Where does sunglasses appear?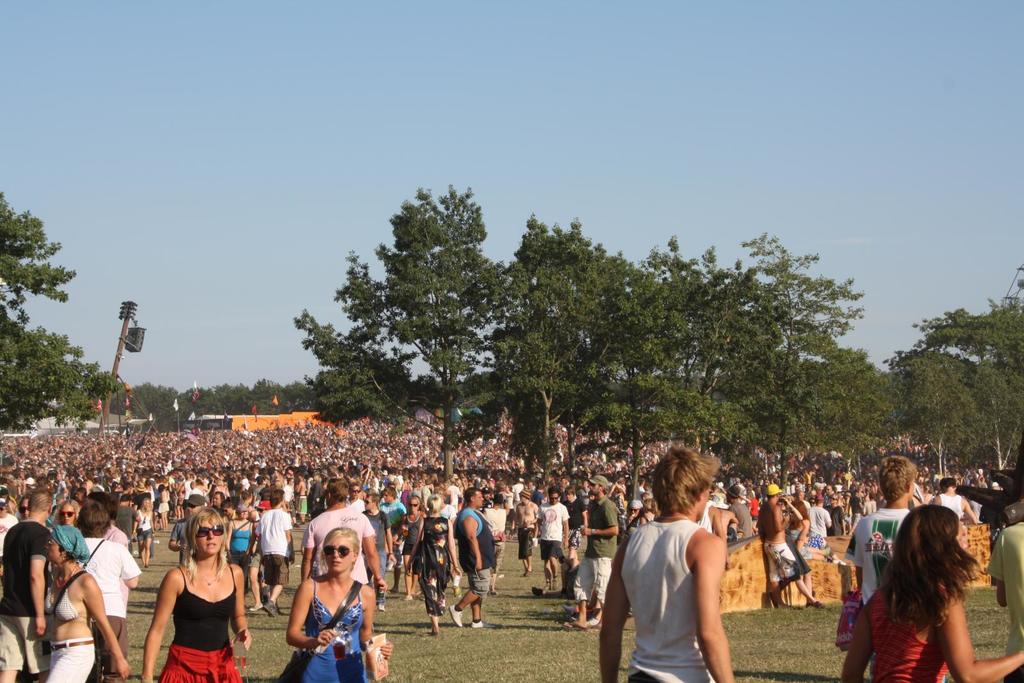
Appears at box=[194, 525, 224, 540].
